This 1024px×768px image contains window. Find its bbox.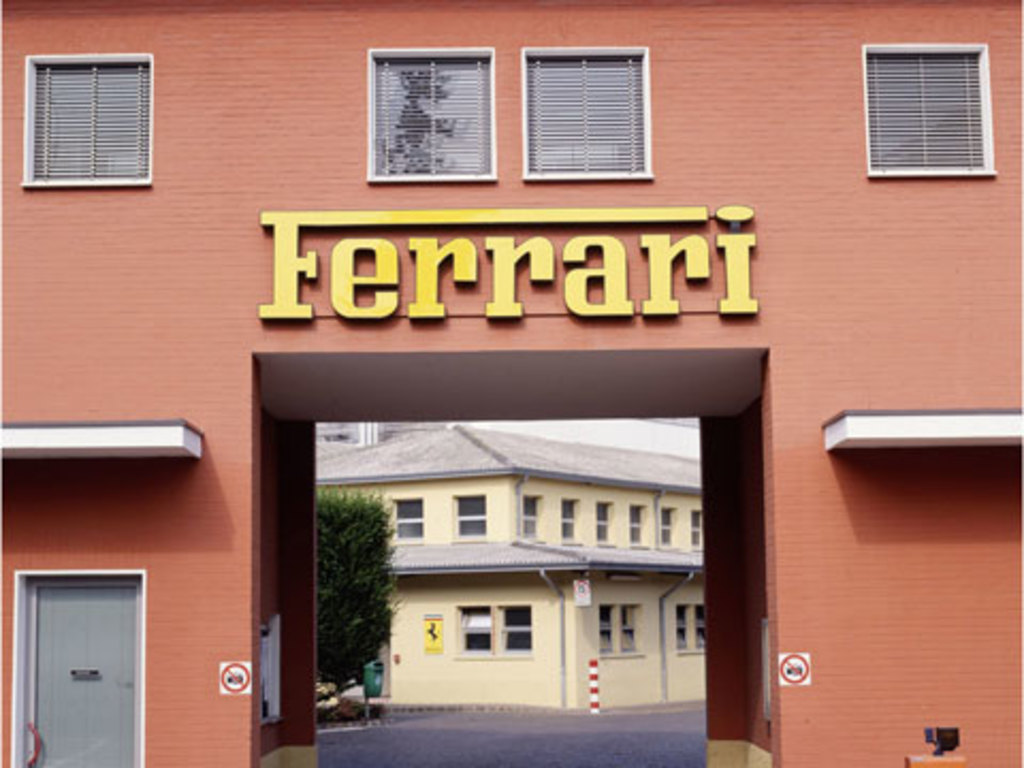
(x1=2, y1=41, x2=156, y2=198).
